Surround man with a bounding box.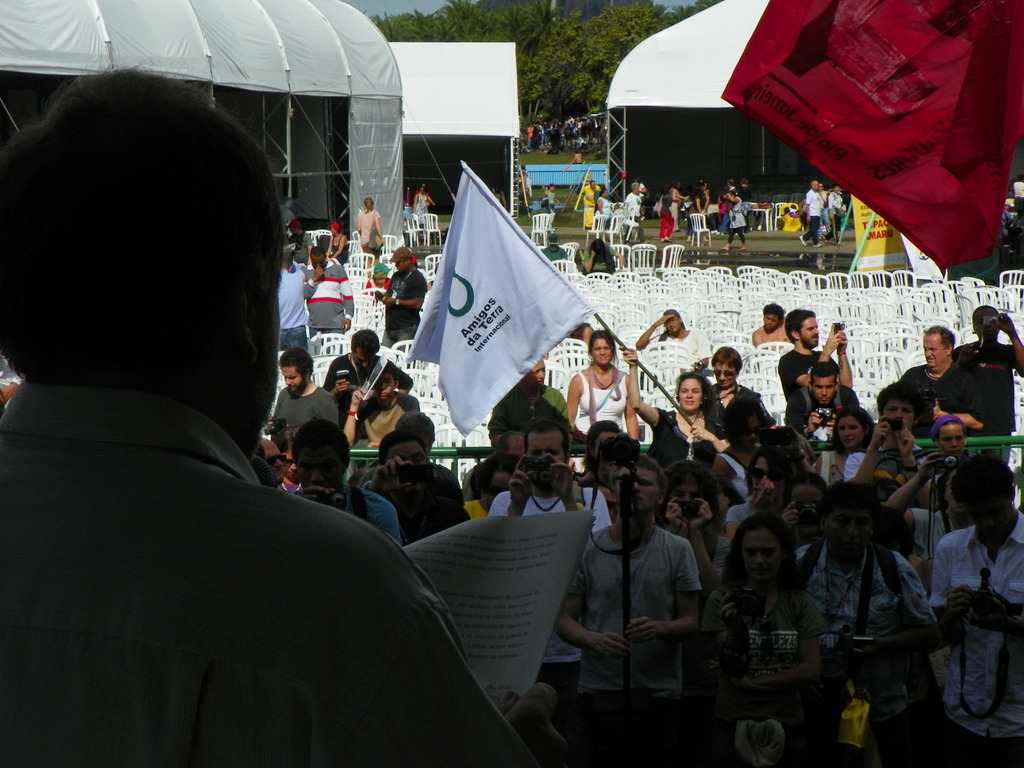
Rect(1, 61, 534, 767).
